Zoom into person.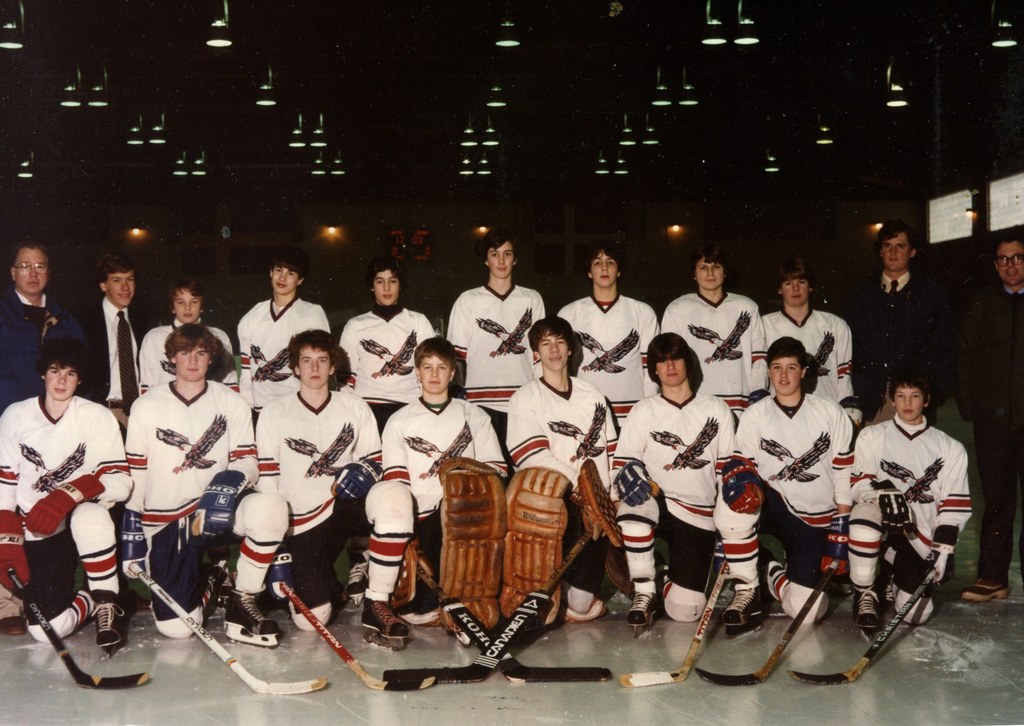
Zoom target: 254,328,384,631.
